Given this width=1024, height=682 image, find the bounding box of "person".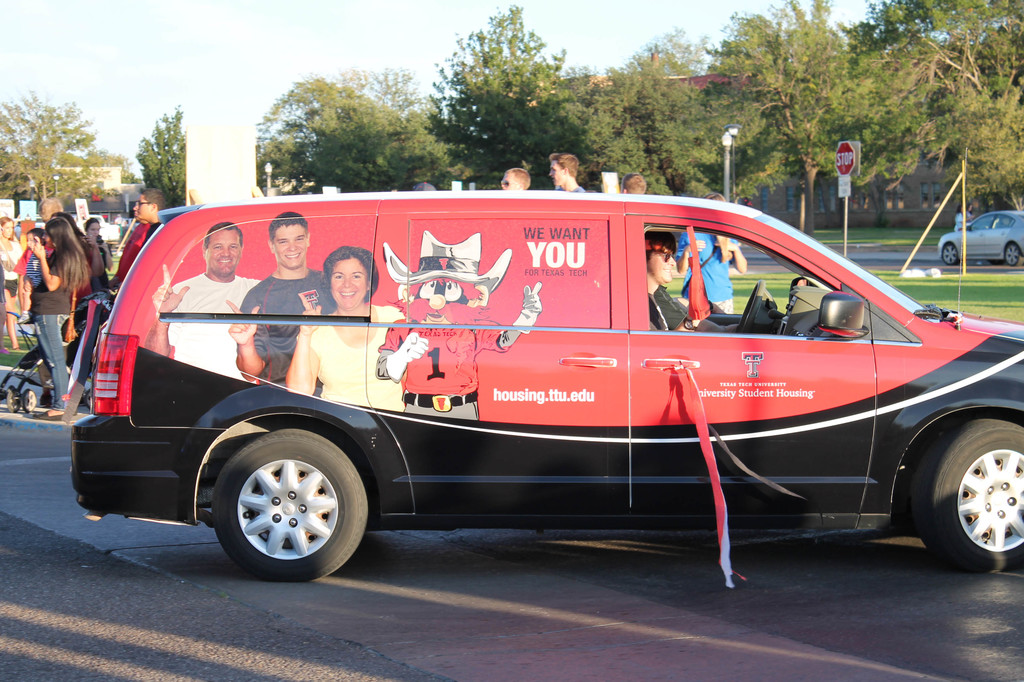
box(21, 213, 95, 412).
